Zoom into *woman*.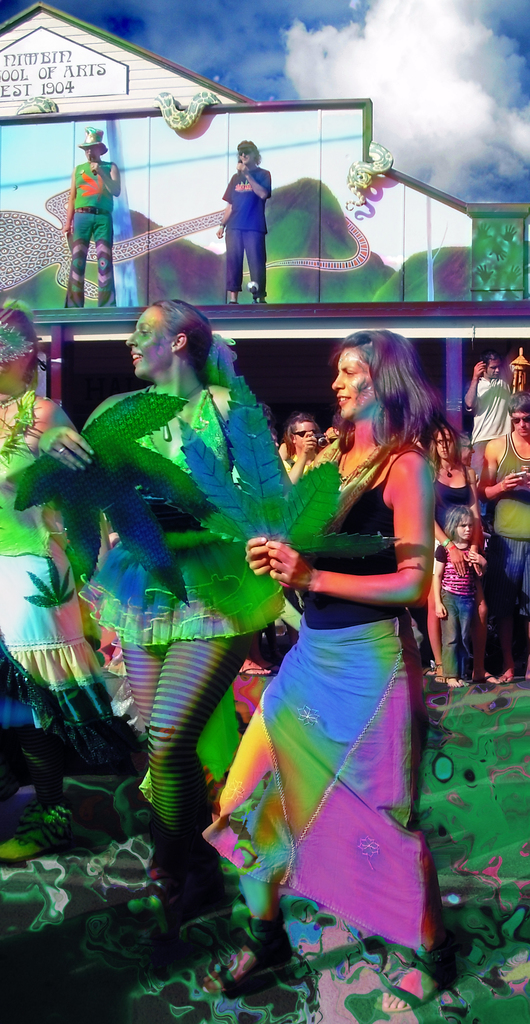
Zoom target: Rect(12, 297, 294, 940).
